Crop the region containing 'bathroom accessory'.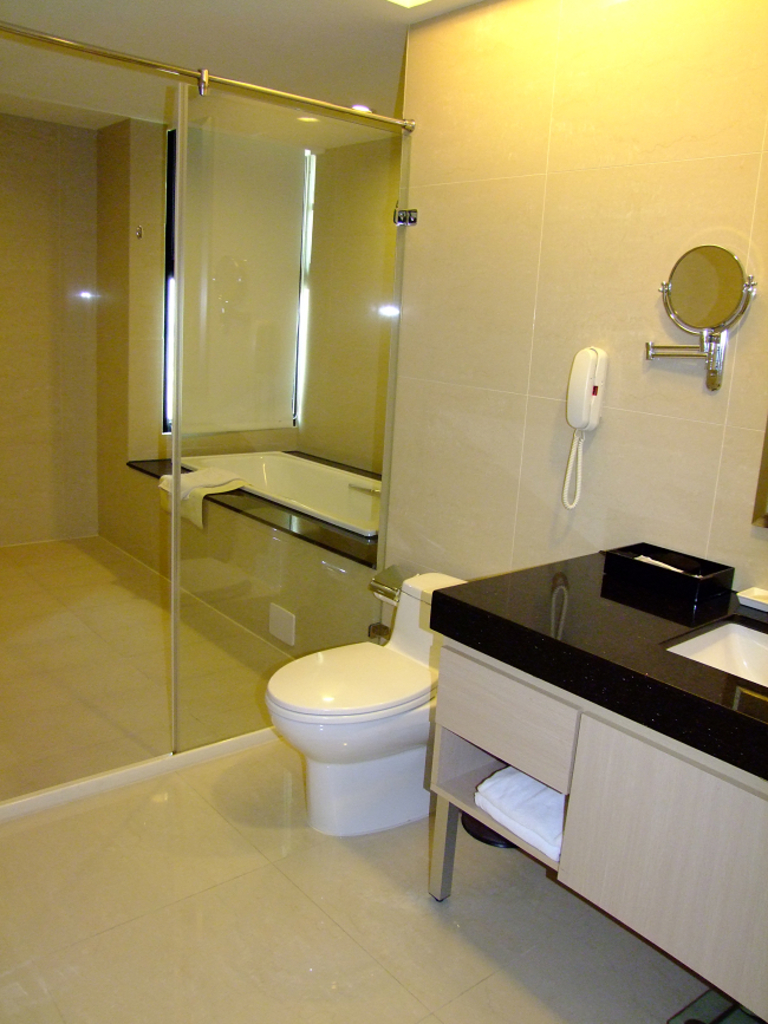
Crop region: crop(644, 243, 760, 391).
